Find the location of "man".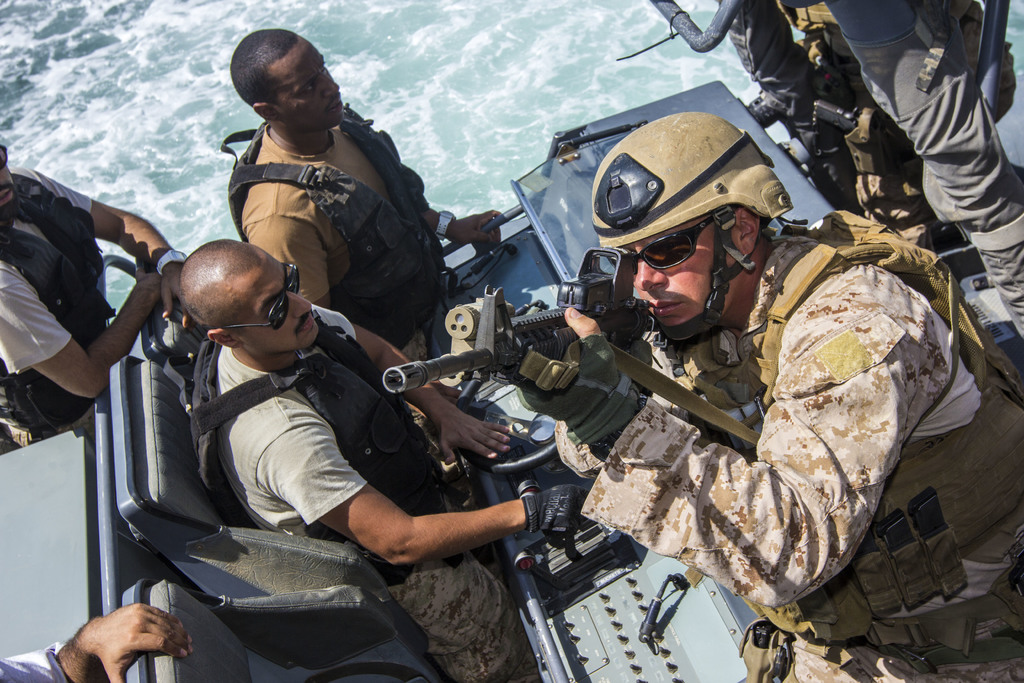
Location: [179,231,600,682].
